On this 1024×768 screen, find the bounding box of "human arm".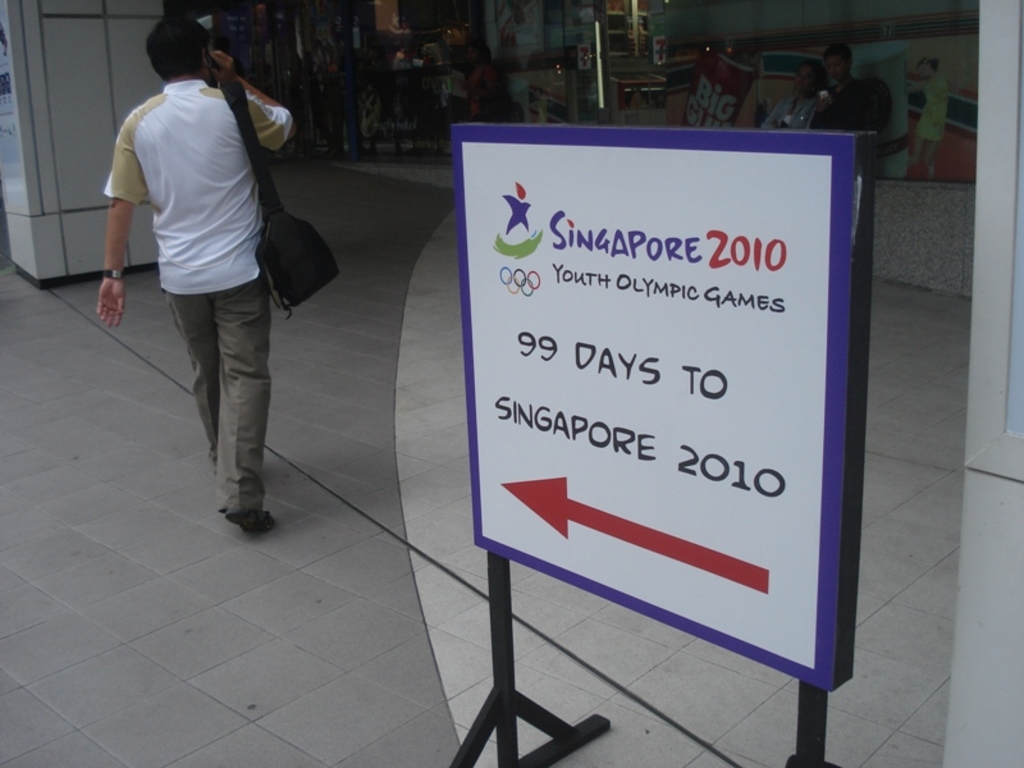
Bounding box: <region>209, 40, 301, 154</region>.
